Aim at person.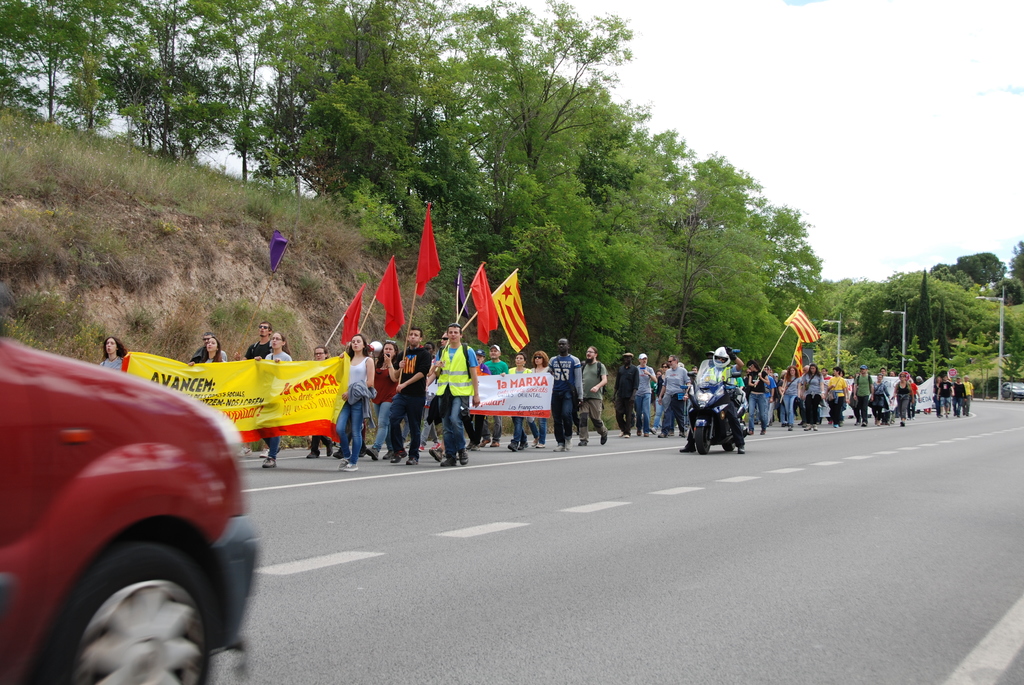
Aimed at (left=963, top=377, right=979, bottom=420).
